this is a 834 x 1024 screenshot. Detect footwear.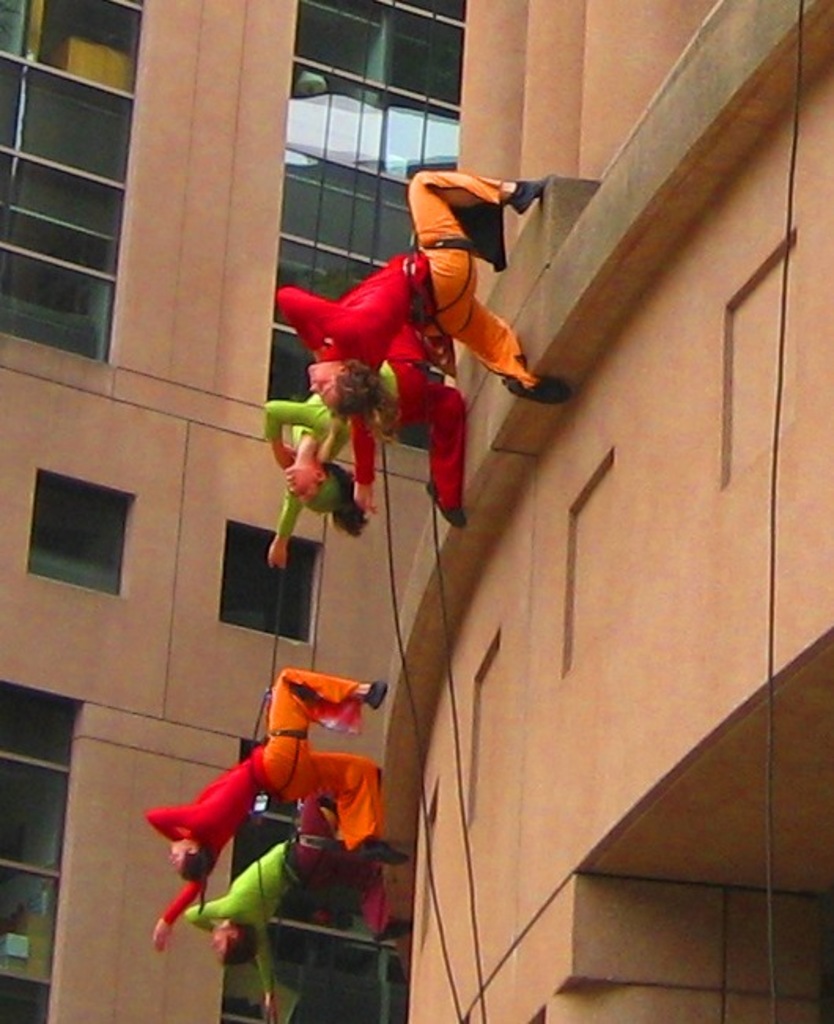
region(504, 378, 570, 400).
